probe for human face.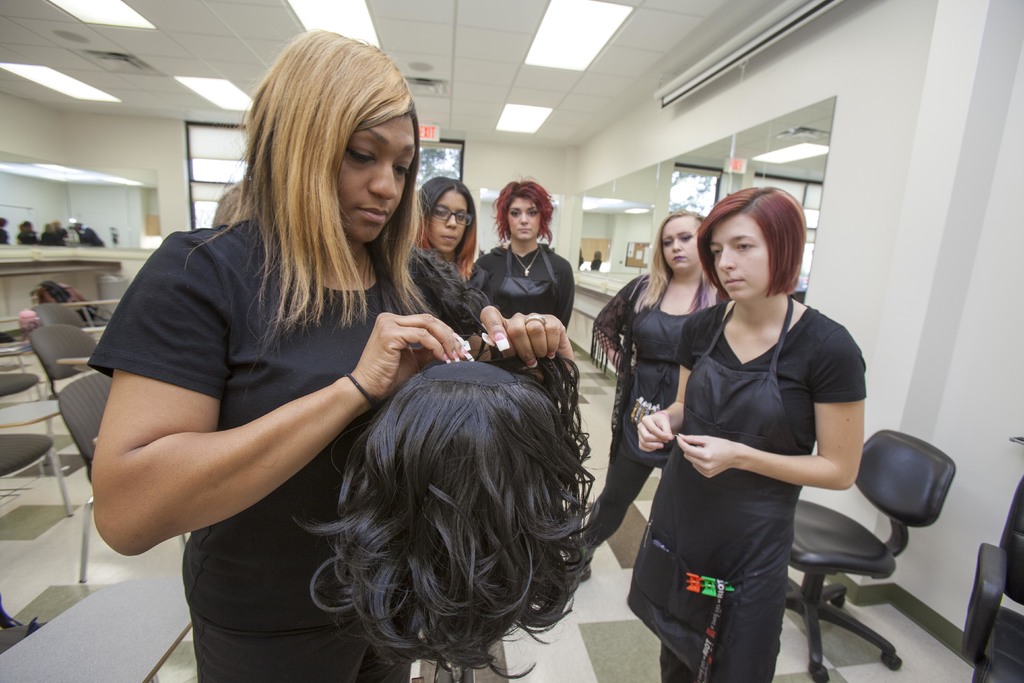
Probe result: <box>426,188,472,256</box>.
